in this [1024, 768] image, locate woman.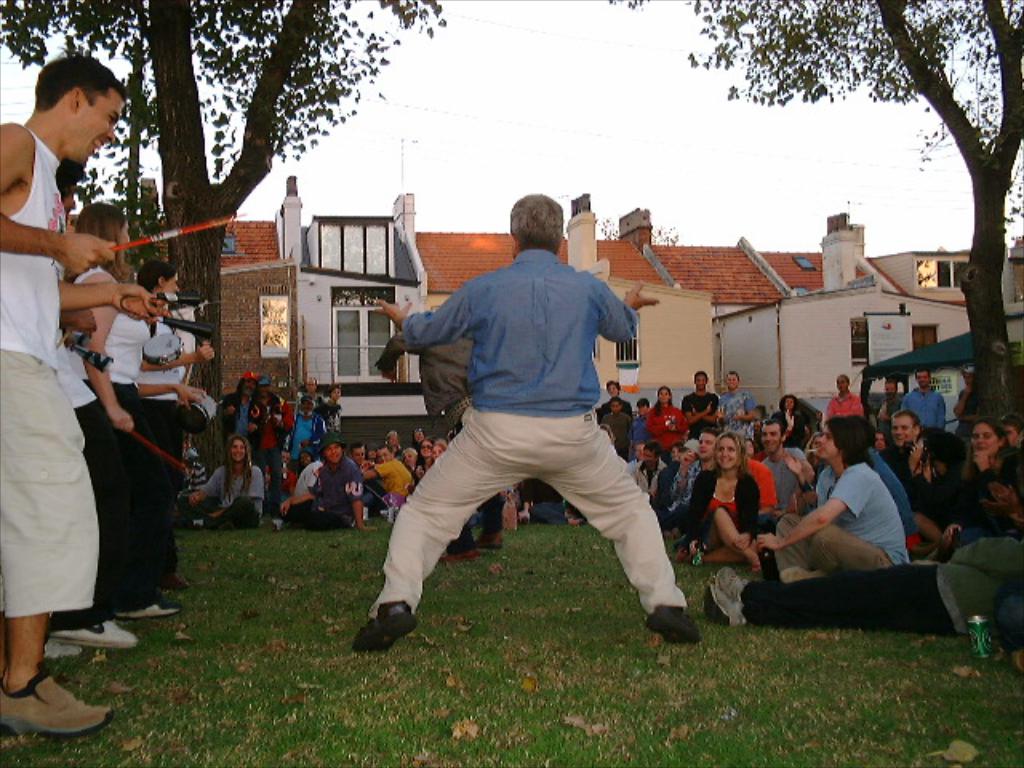
Bounding box: 179, 432, 266, 530.
